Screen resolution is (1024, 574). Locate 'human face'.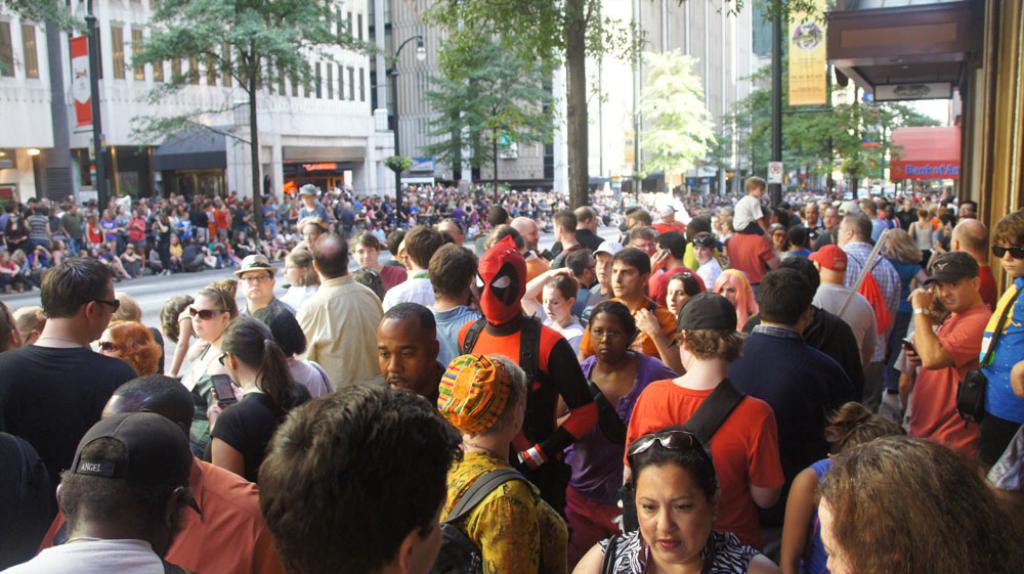
(936, 280, 971, 310).
